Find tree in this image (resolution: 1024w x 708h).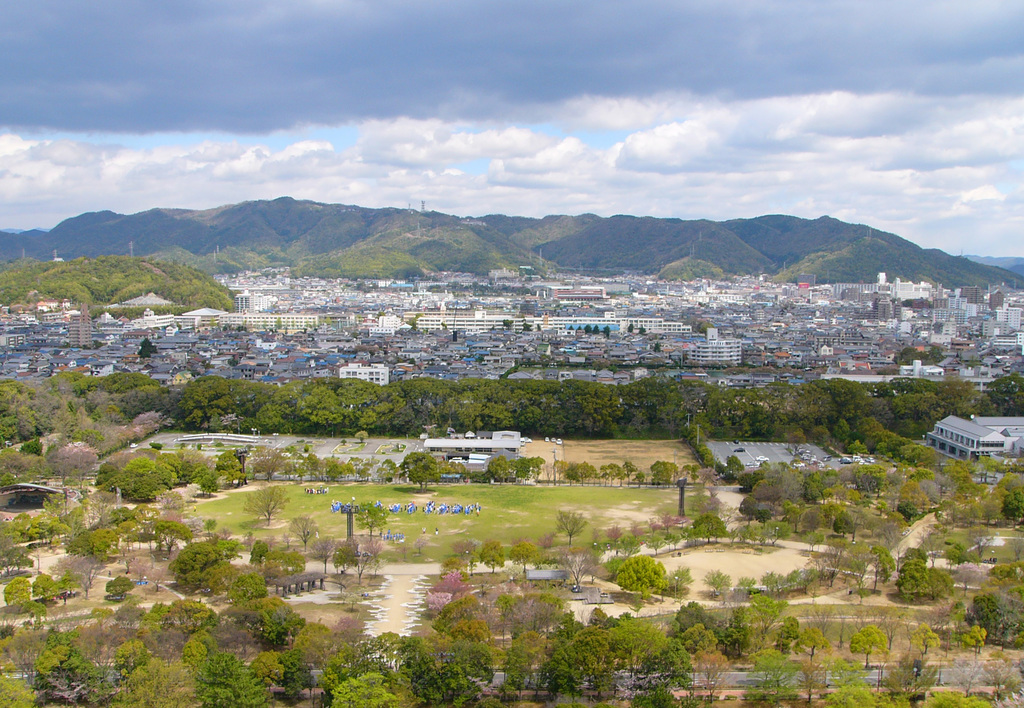
(908, 609, 941, 658).
